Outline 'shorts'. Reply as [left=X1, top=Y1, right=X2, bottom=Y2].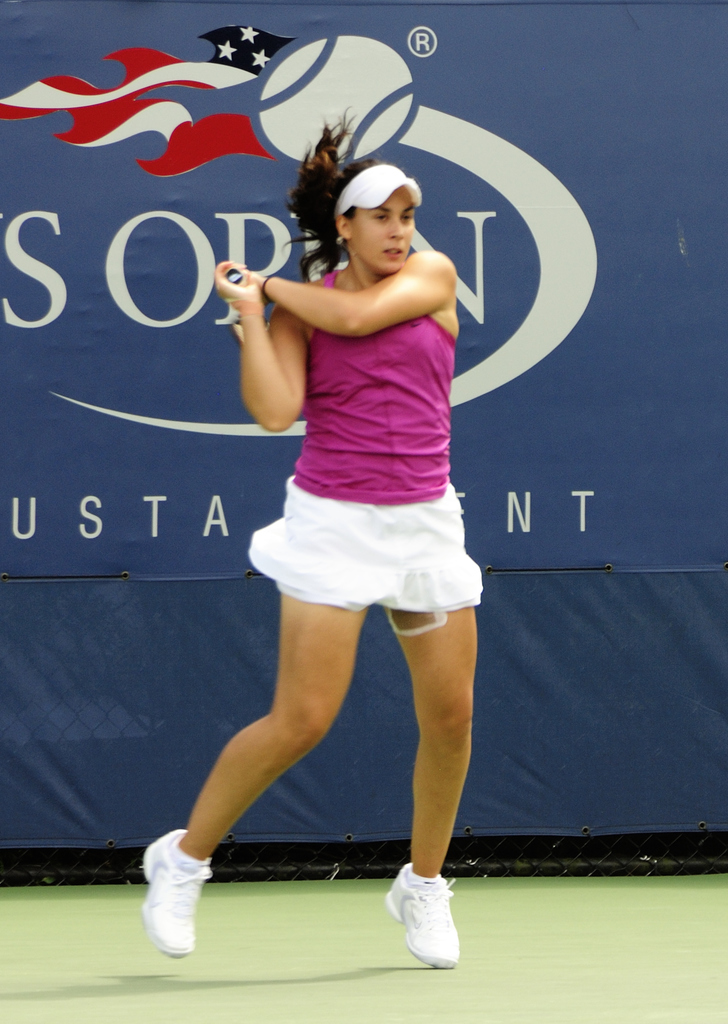
[left=271, top=472, right=481, bottom=618].
